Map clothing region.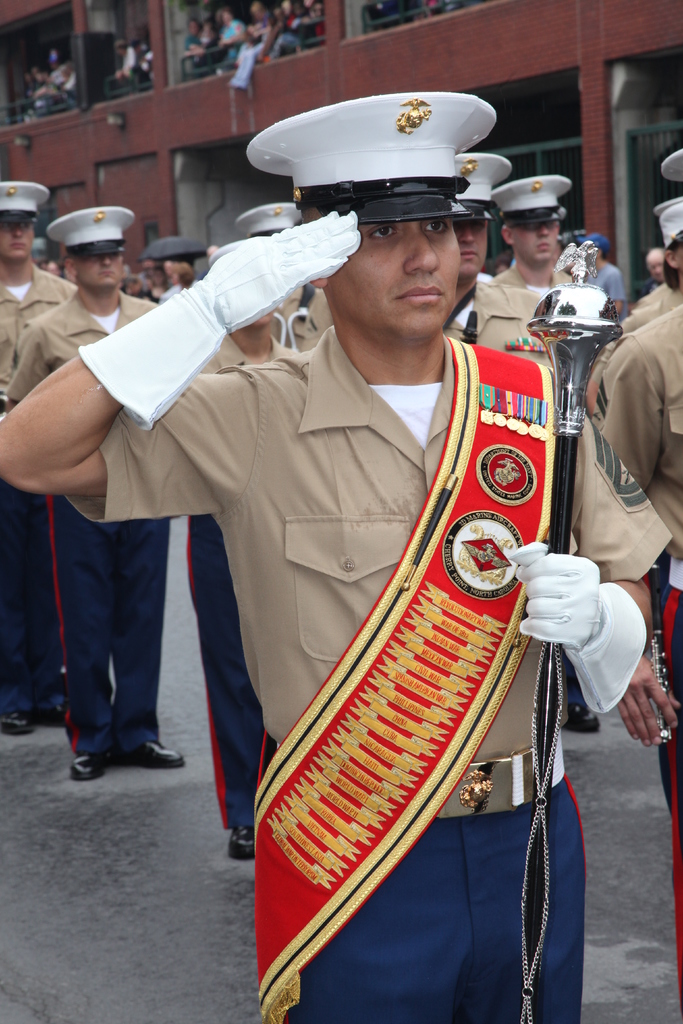
Mapped to region(1, 283, 170, 771).
